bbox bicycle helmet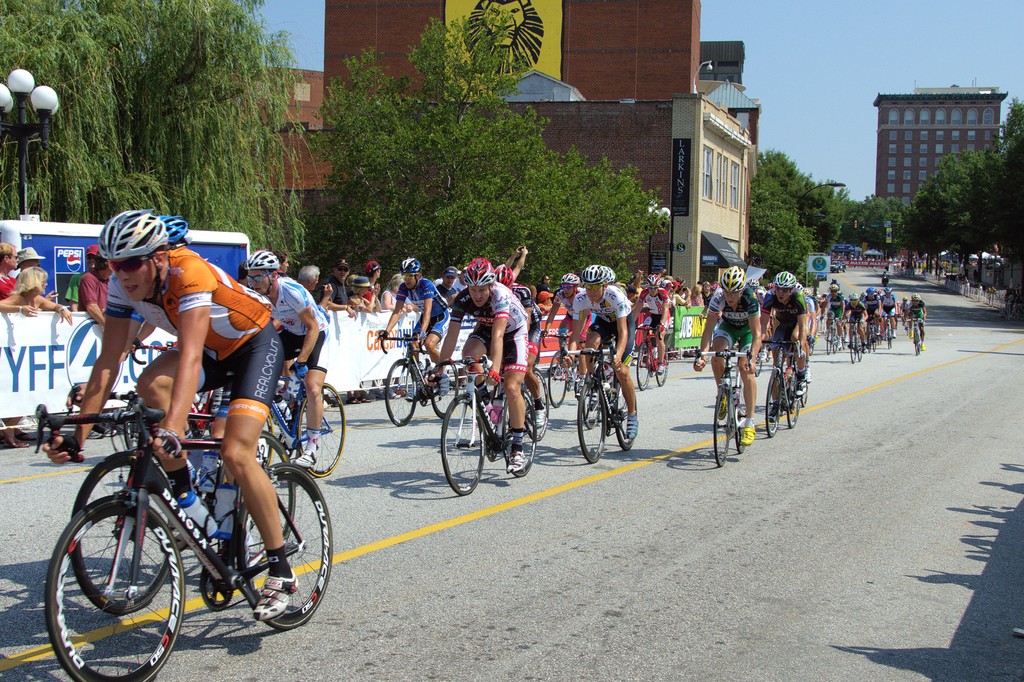
240 250 278 273
